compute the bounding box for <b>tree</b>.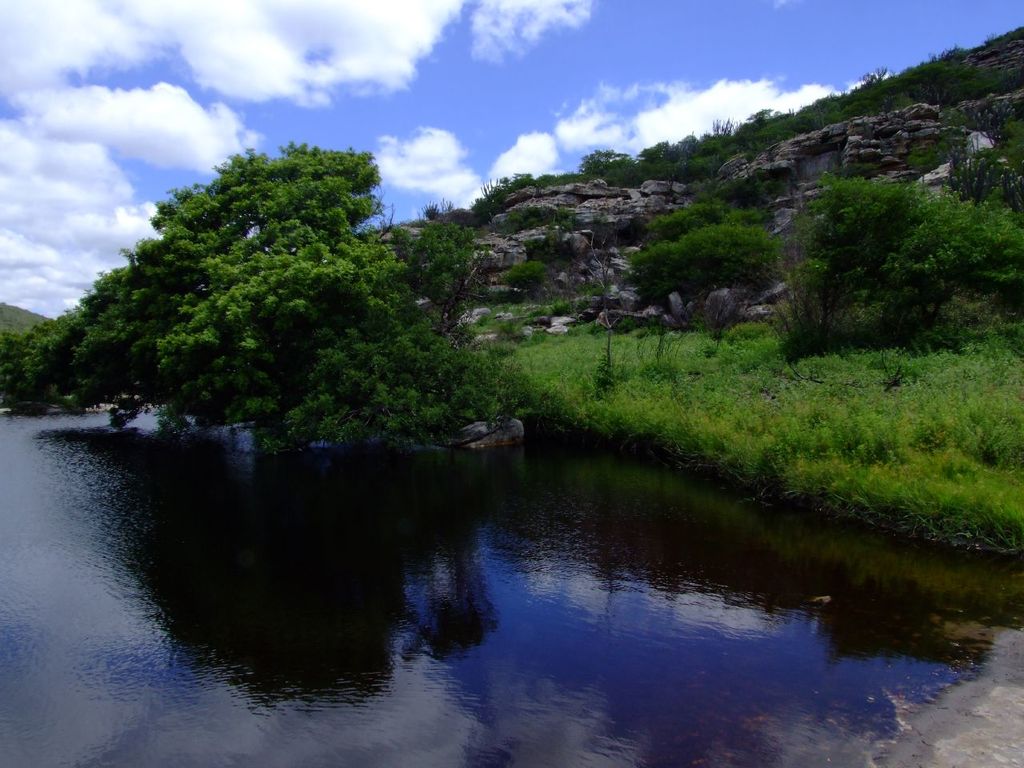
x1=247 y1=318 x2=523 y2=462.
